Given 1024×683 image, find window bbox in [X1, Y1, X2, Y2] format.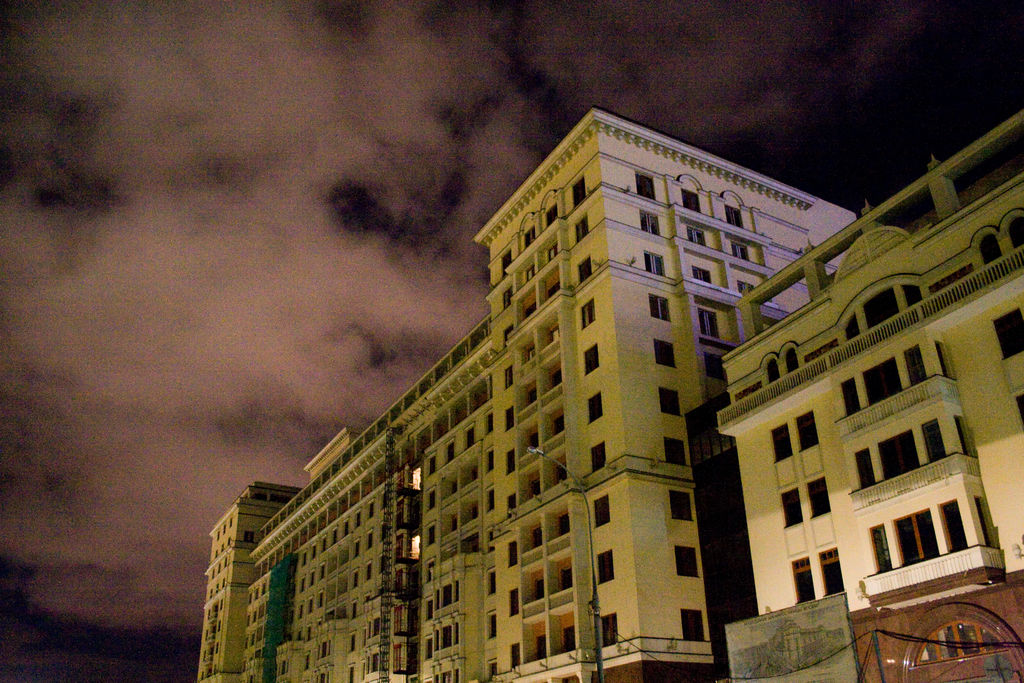
[543, 555, 573, 595].
